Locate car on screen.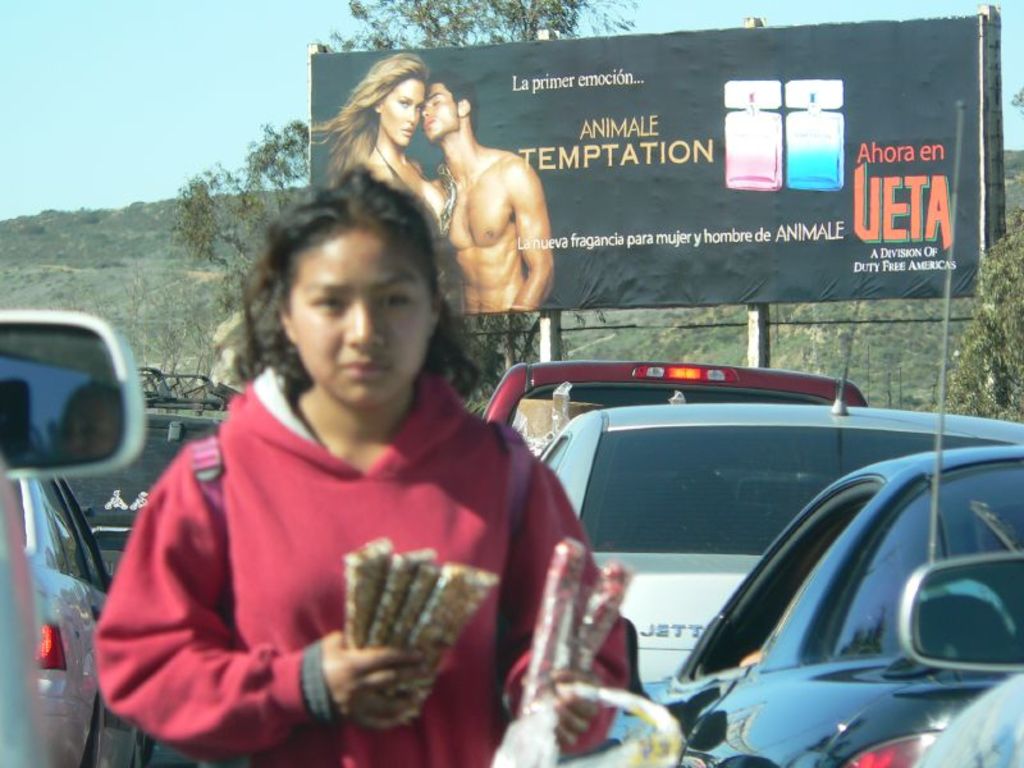
On screen at box(13, 477, 150, 767).
